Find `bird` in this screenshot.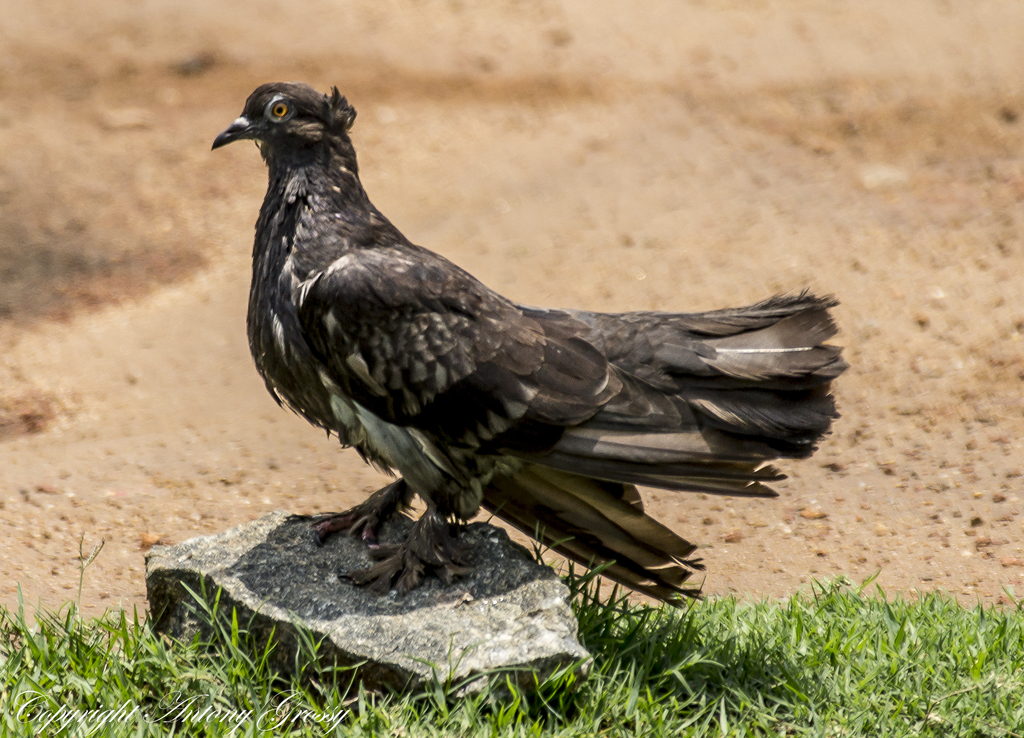
The bounding box for `bird` is [204,79,853,612].
